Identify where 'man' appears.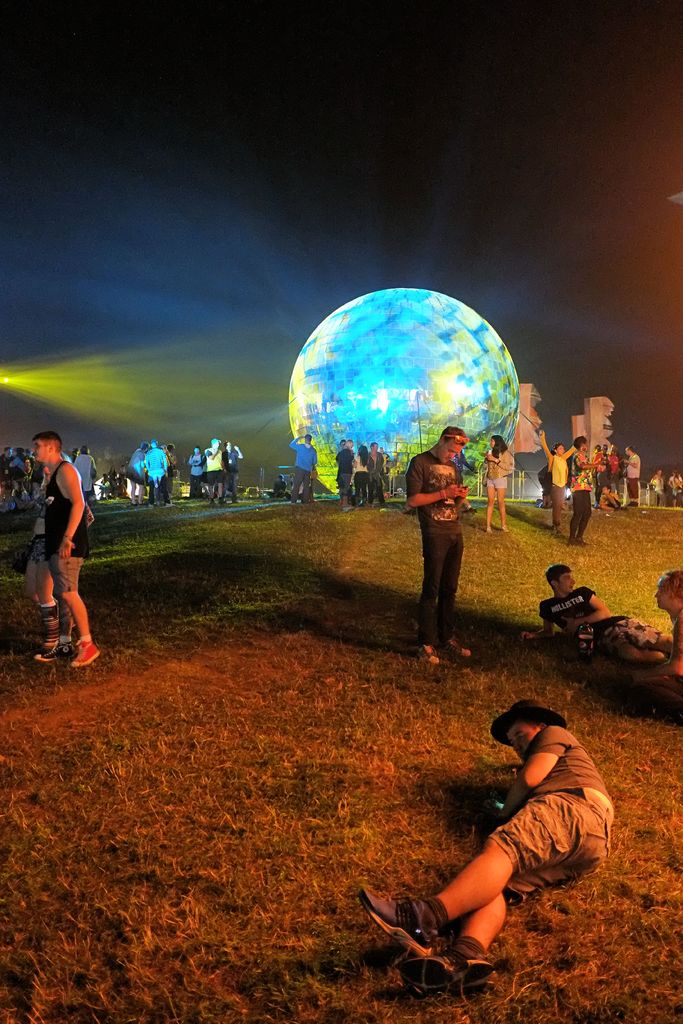
Appears at crop(29, 431, 96, 671).
